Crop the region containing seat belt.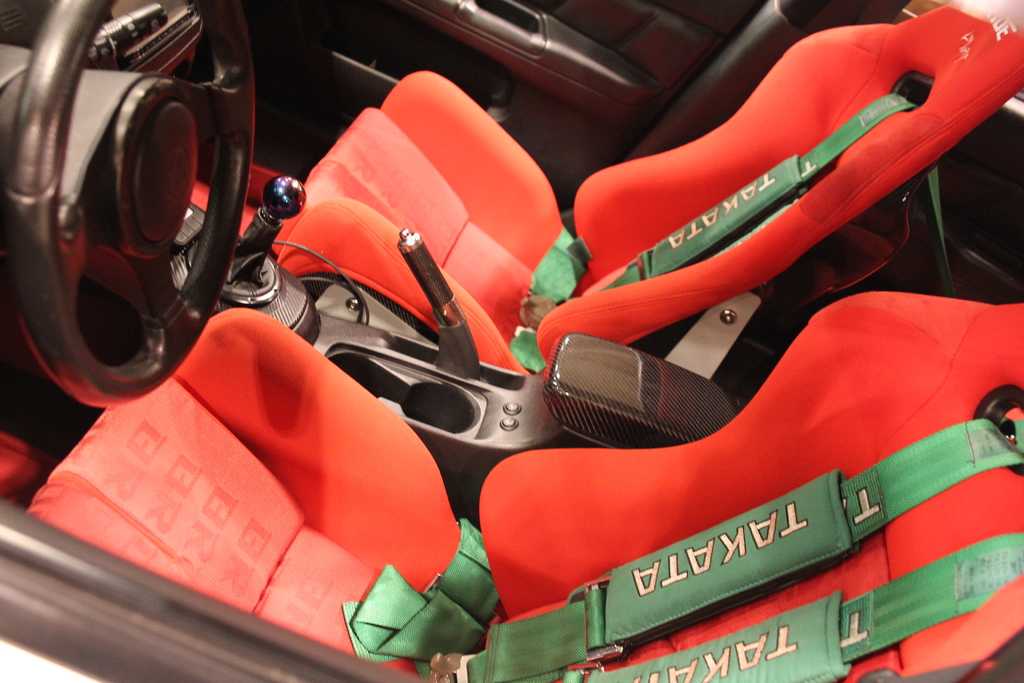
Crop region: pyautogui.locateOnScreen(506, 86, 968, 382).
